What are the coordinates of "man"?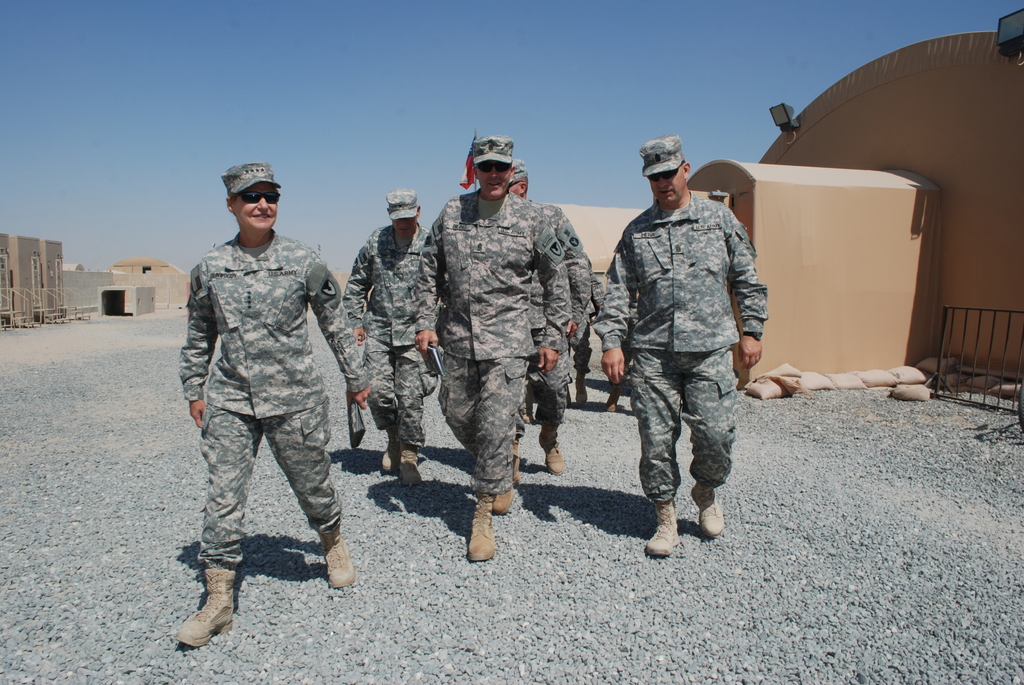
BBox(337, 190, 438, 486).
